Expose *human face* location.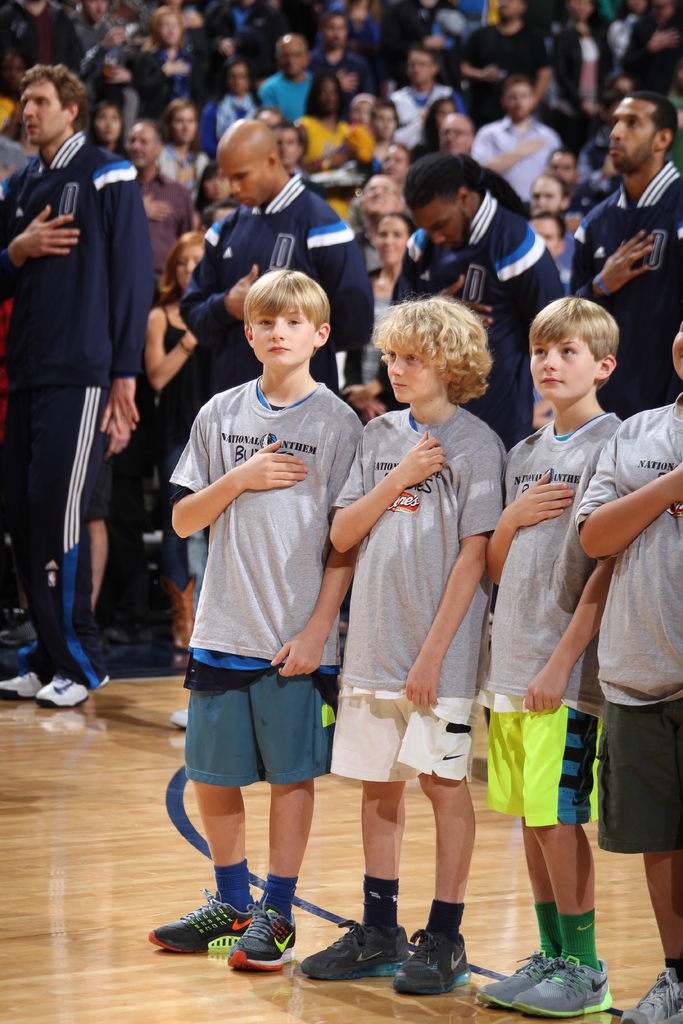
Exposed at [left=177, top=244, right=206, bottom=289].
